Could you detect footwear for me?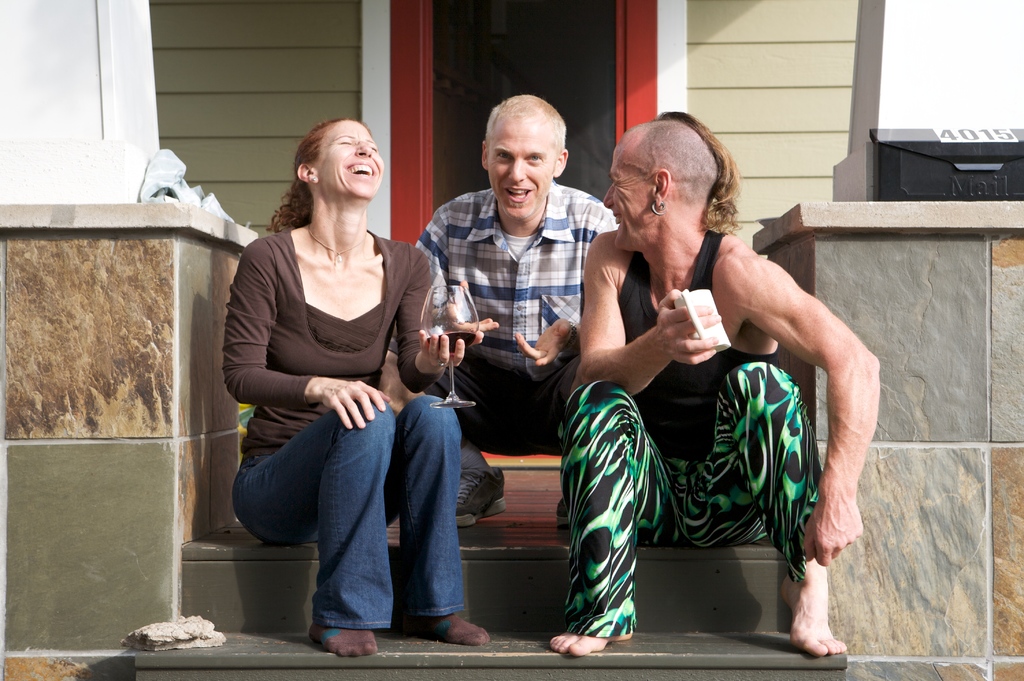
Detection result: {"left": 456, "top": 469, "right": 510, "bottom": 526}.
